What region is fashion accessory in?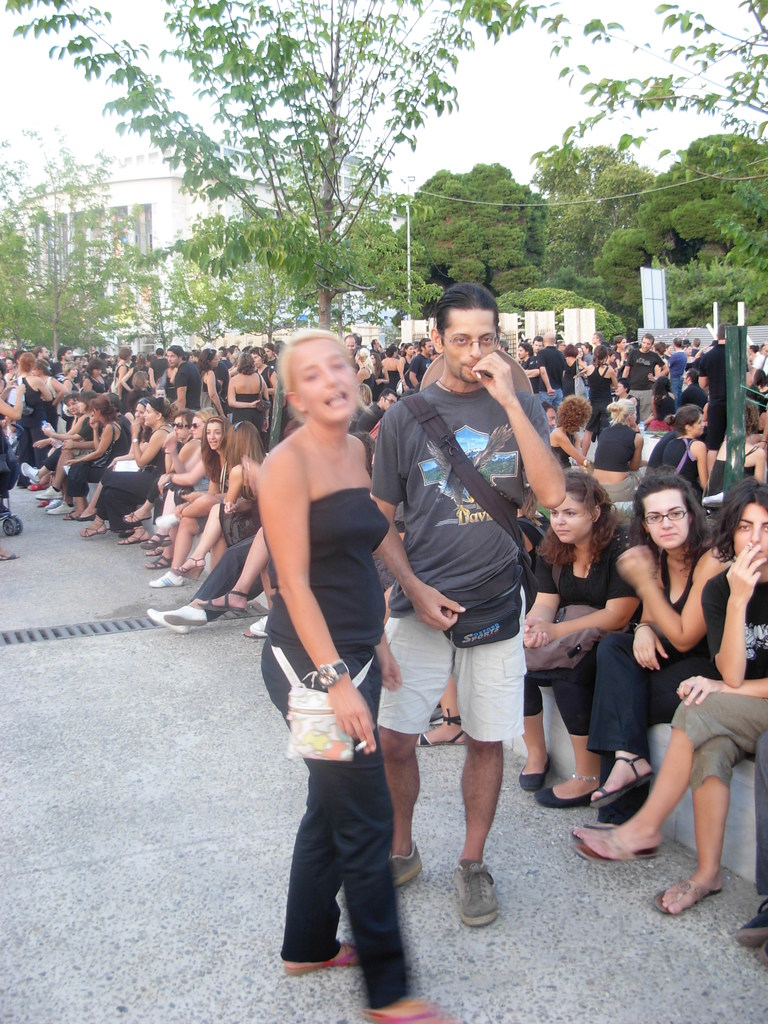
Rect(196, 592, 245, 611).
